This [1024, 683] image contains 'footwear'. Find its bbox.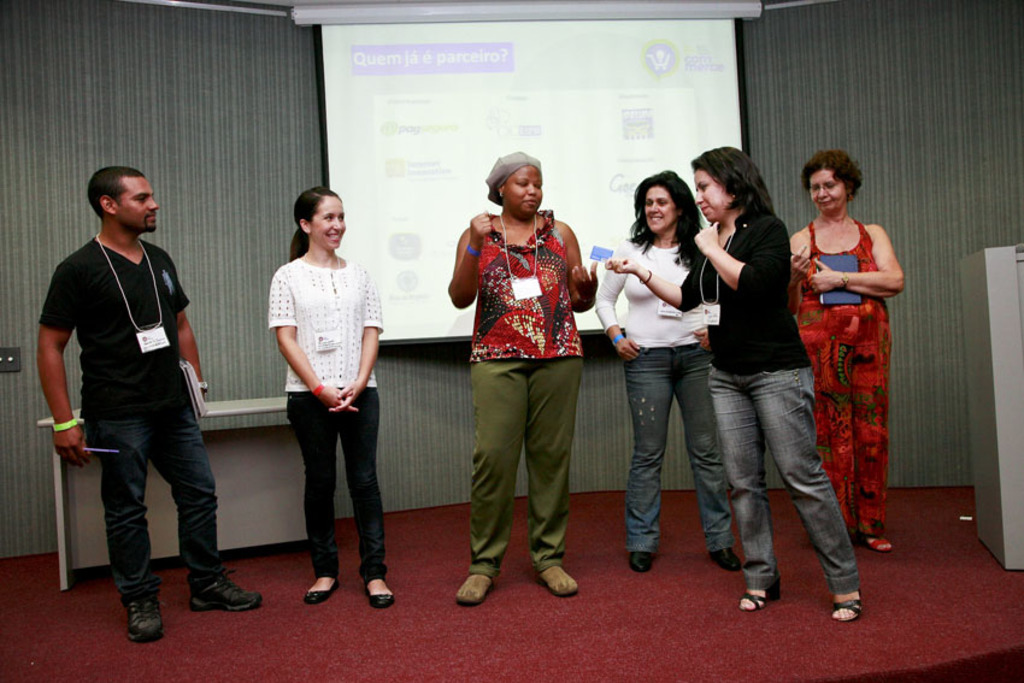
(x1=832, y1=585, x2=863, y2=624).
